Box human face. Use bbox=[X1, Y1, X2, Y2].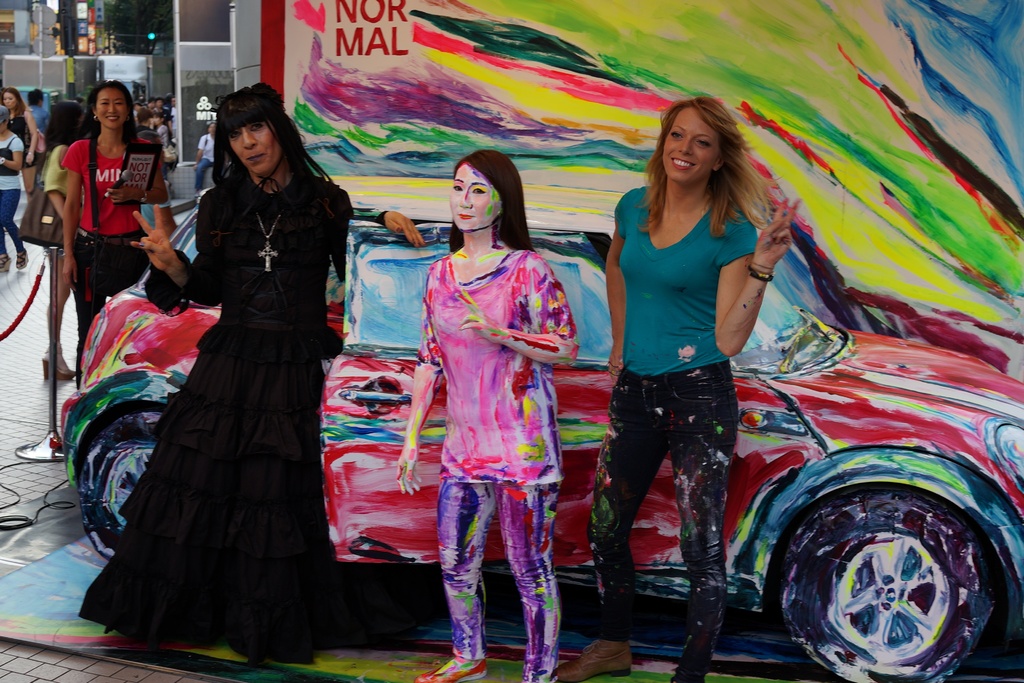
bbox=[228, 120, 284, 180].
